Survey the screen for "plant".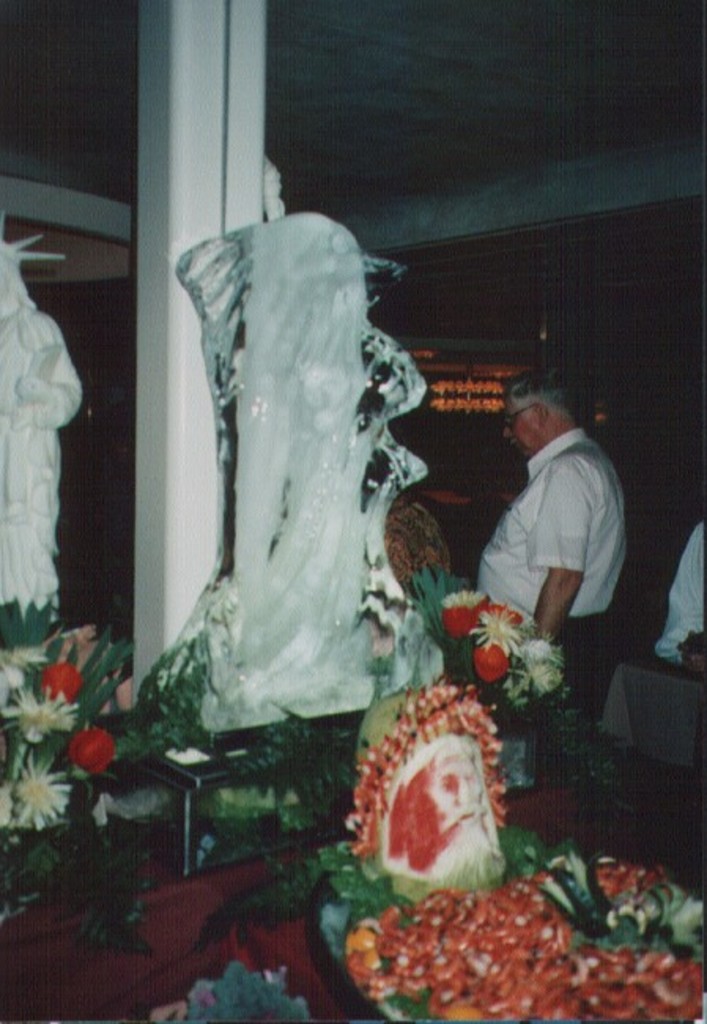
Survey found: Rect(98, 643, 220, 791).
